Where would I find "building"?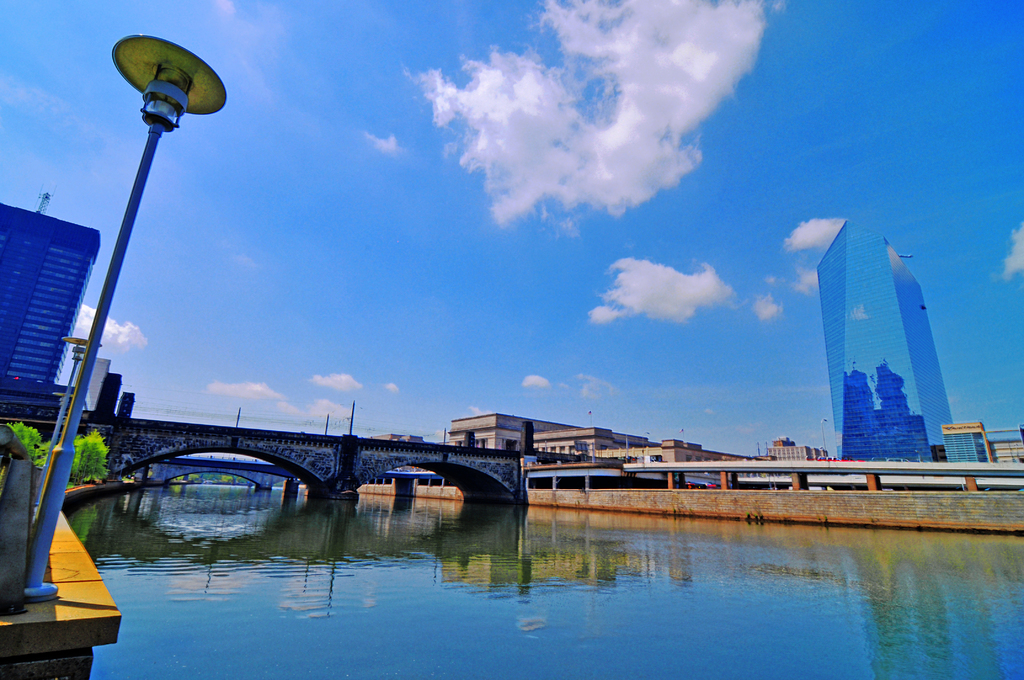
At (989,428,1023,467).
